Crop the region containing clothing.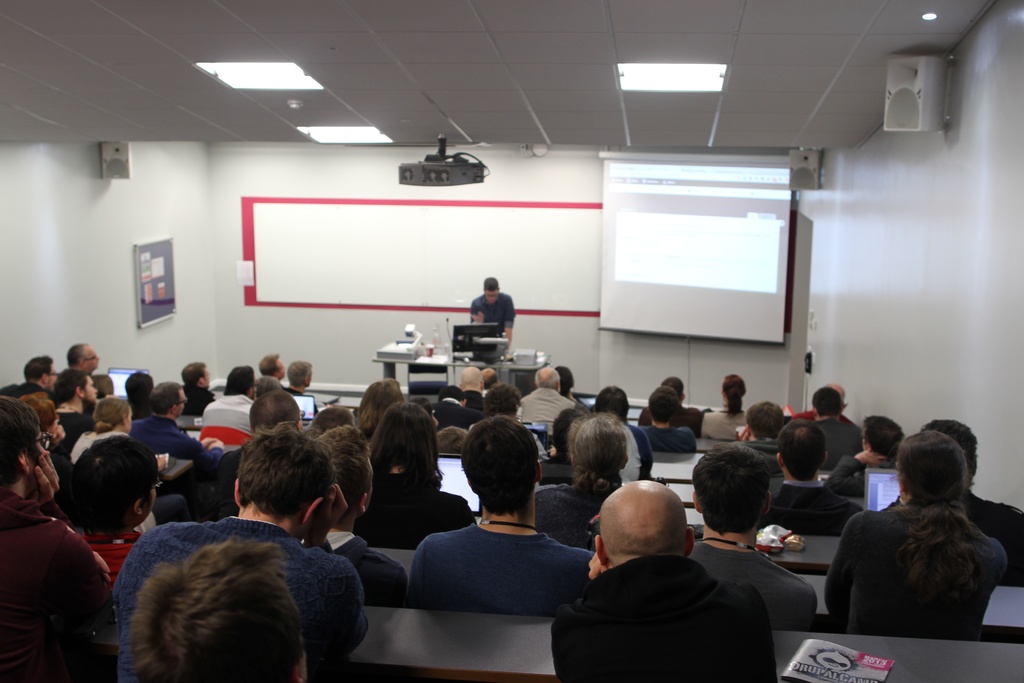
Crop region: (x1=847, y1=452, x2=891, y2=498).
